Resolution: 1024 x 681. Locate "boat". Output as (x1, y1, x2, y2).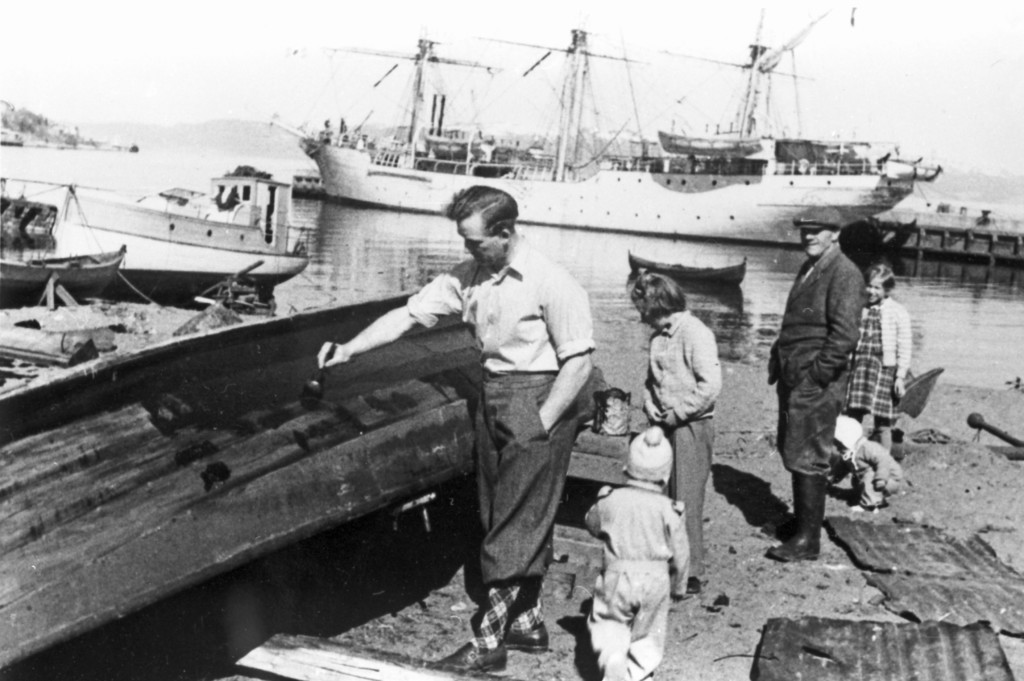
(207, 34, 946, 253).
